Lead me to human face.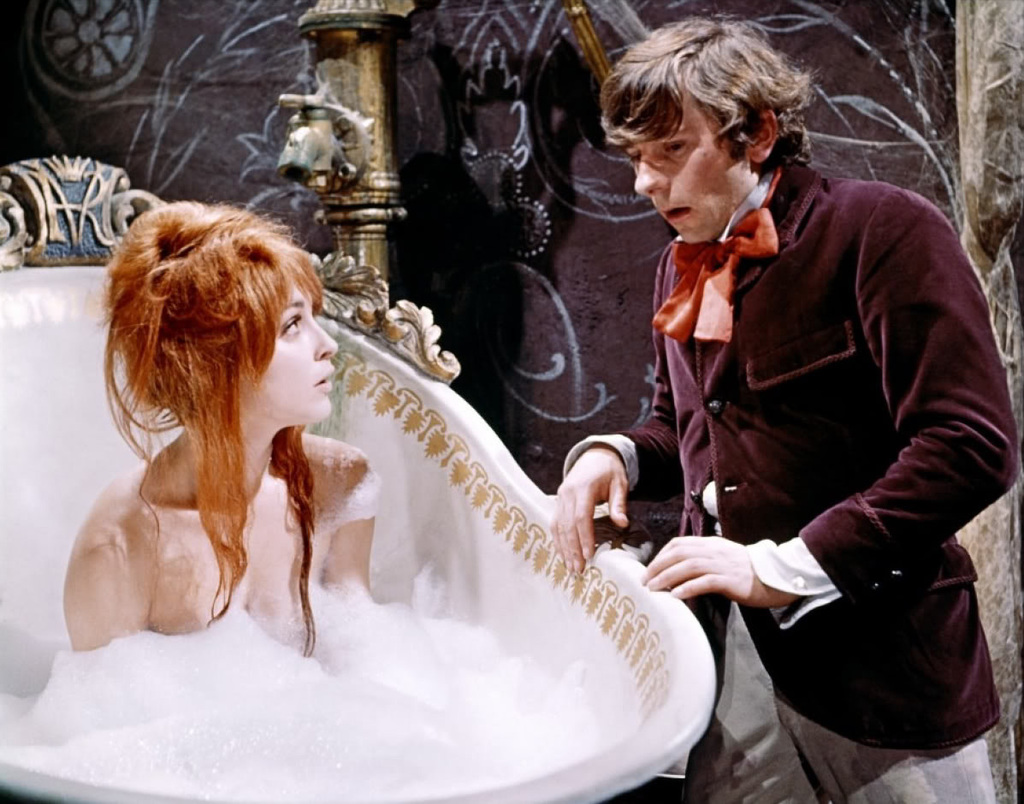
Lead to {"x1": 244, "y1": 281, "x2": 339, "y2": 423}.
